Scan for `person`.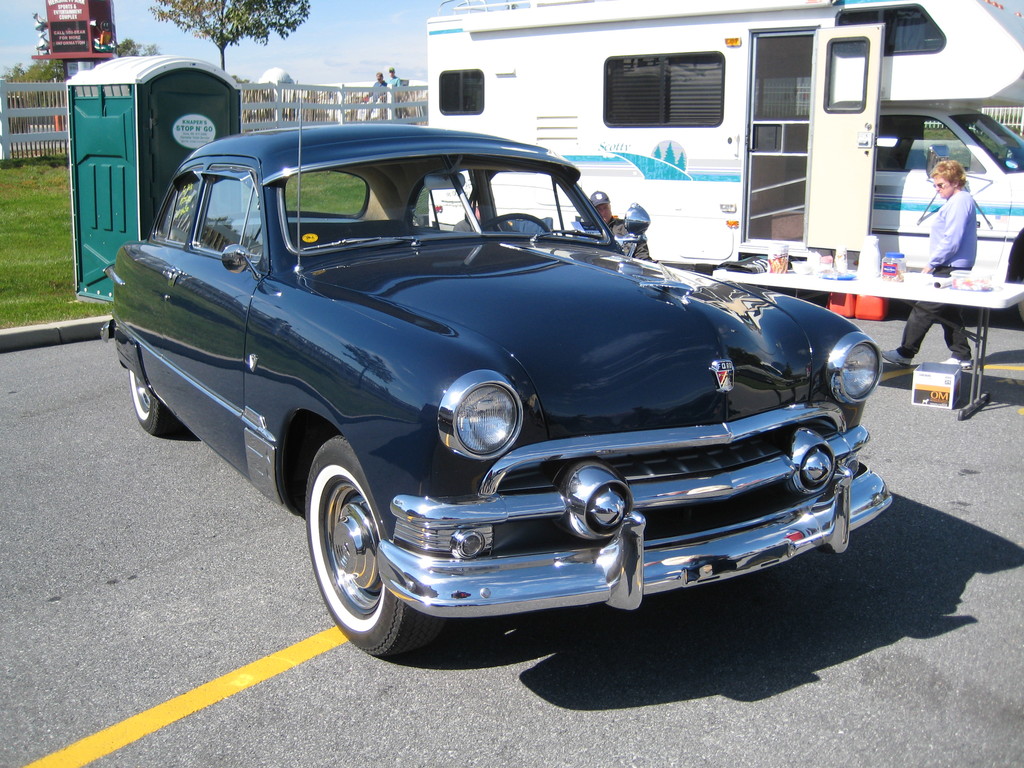
Scan result: select_region(872, 156, 980, 368).
